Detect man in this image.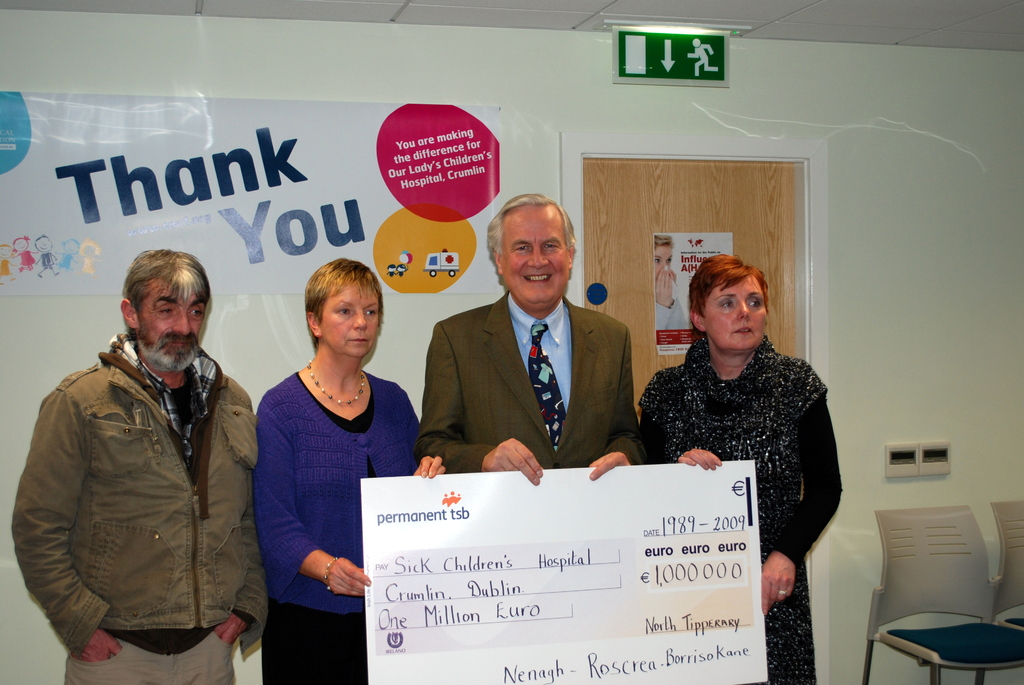
Detection: [left=4, top=248, right=265, bottom=684].
